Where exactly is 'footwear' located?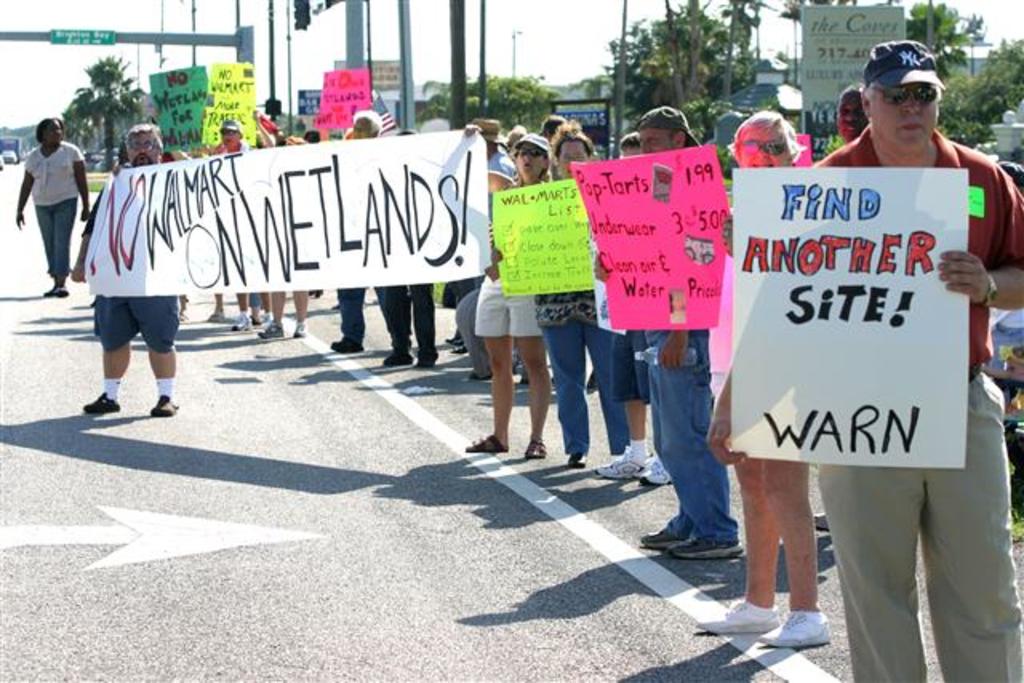
Its bounding box is pyautogui.locateOnScreen(251, 320, 283, 338).
